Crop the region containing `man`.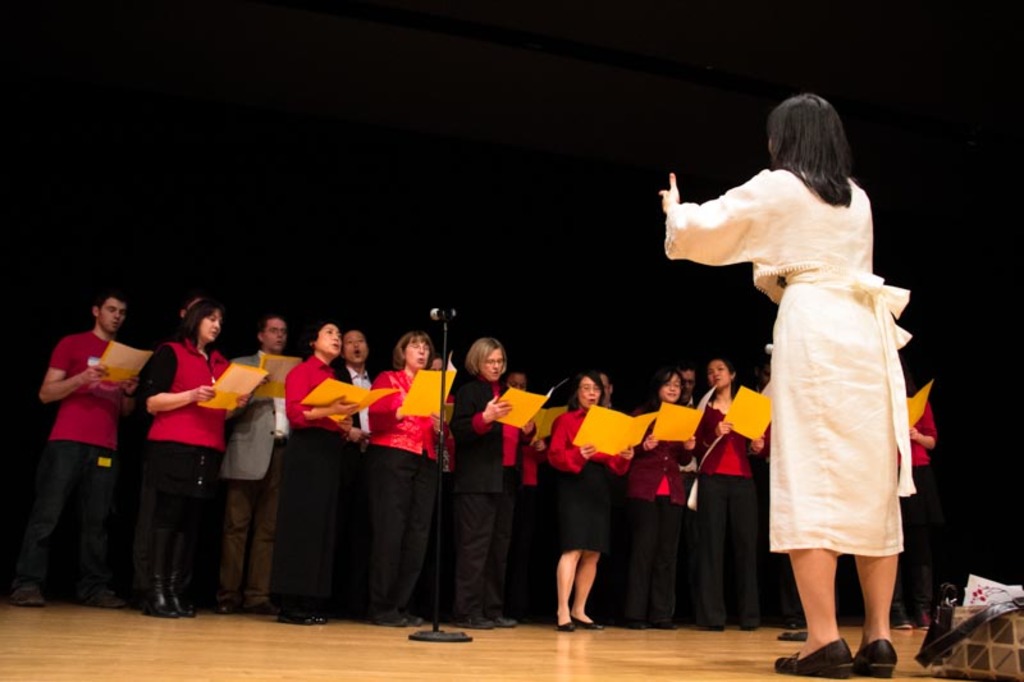
Crop region: Rect(330, 319, 392, 618).
